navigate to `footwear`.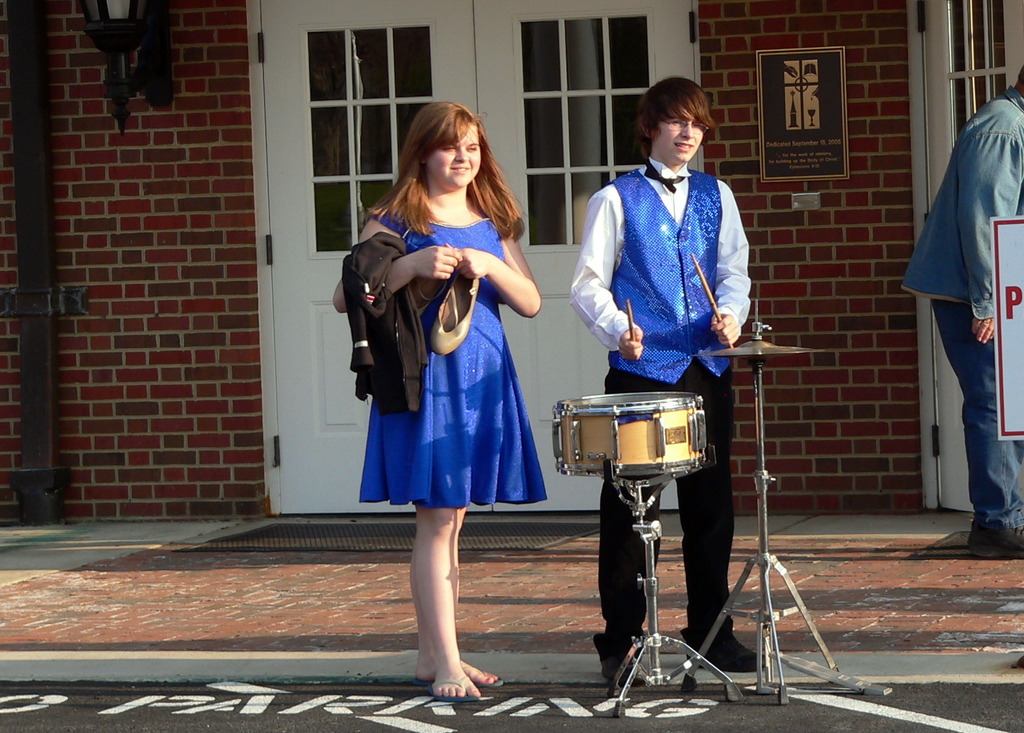
Navigation target: <bbox>430, 680, 486, 704</bbox>.
